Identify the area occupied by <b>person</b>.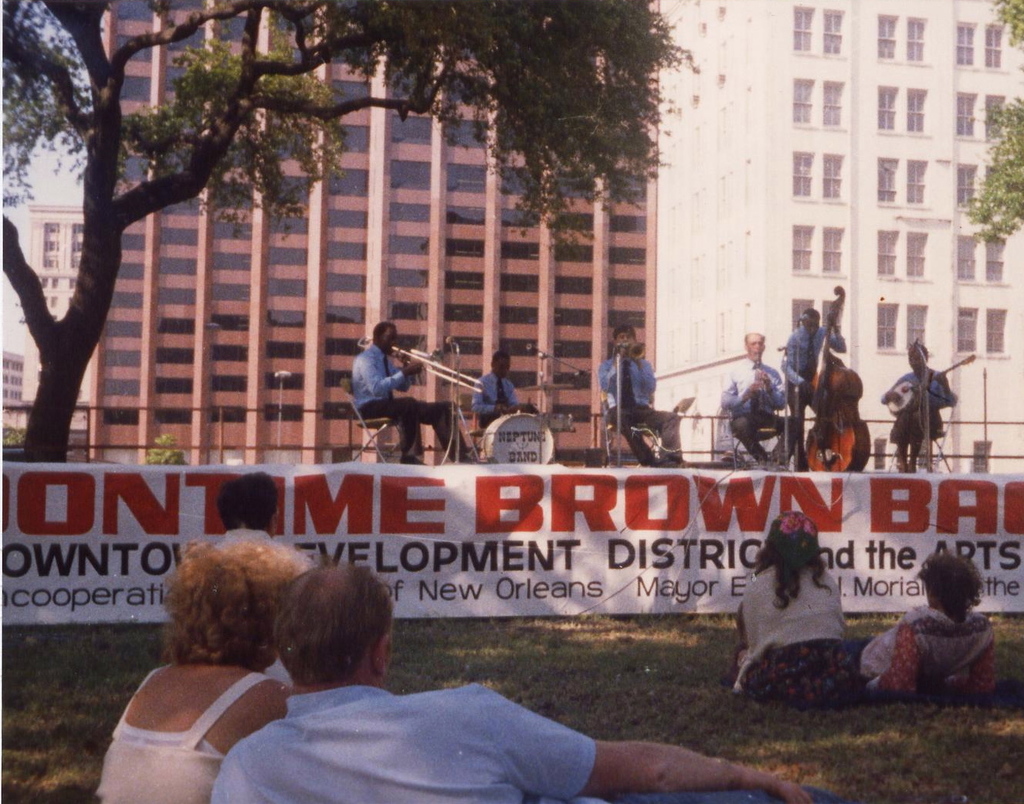
Area: (x1=477, y1=346, x2=538, y2=430).
